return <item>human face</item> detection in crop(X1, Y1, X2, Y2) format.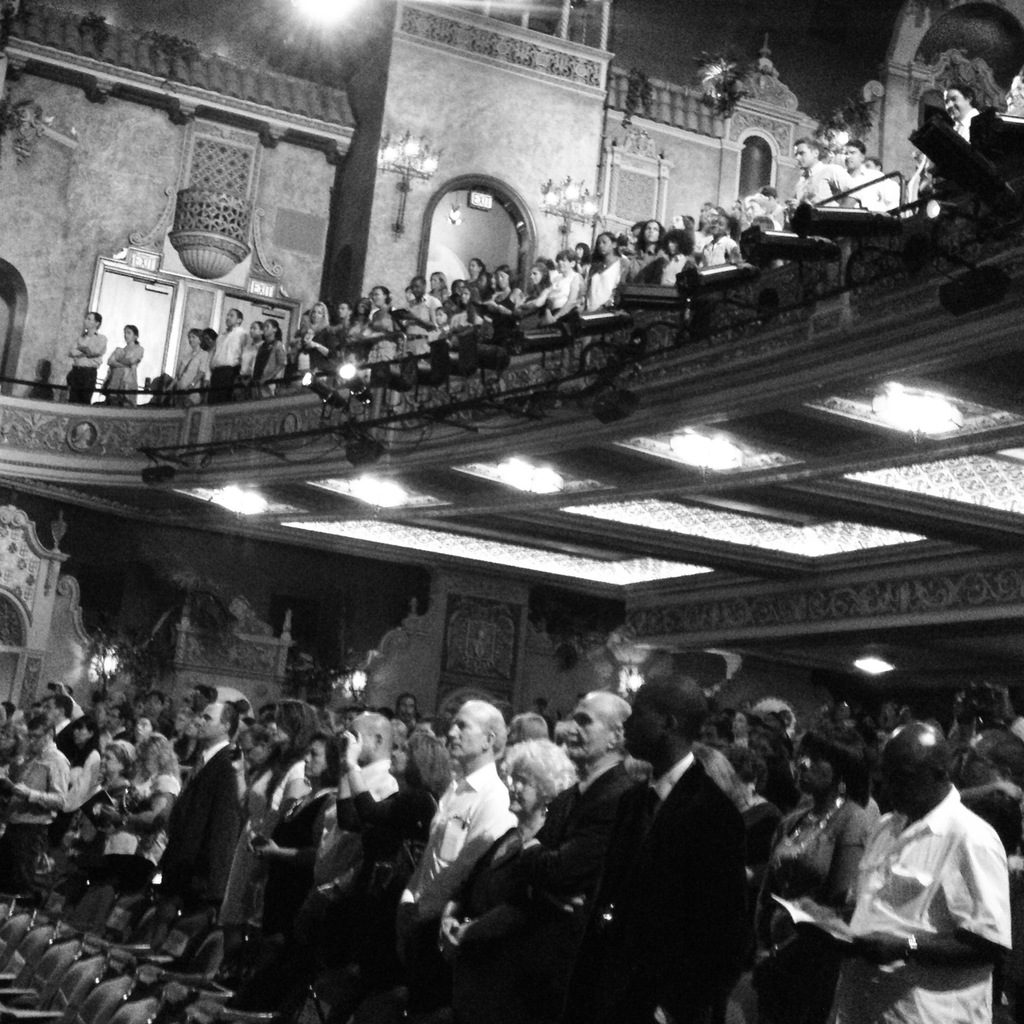
crop(433, 275, 440, 291).
